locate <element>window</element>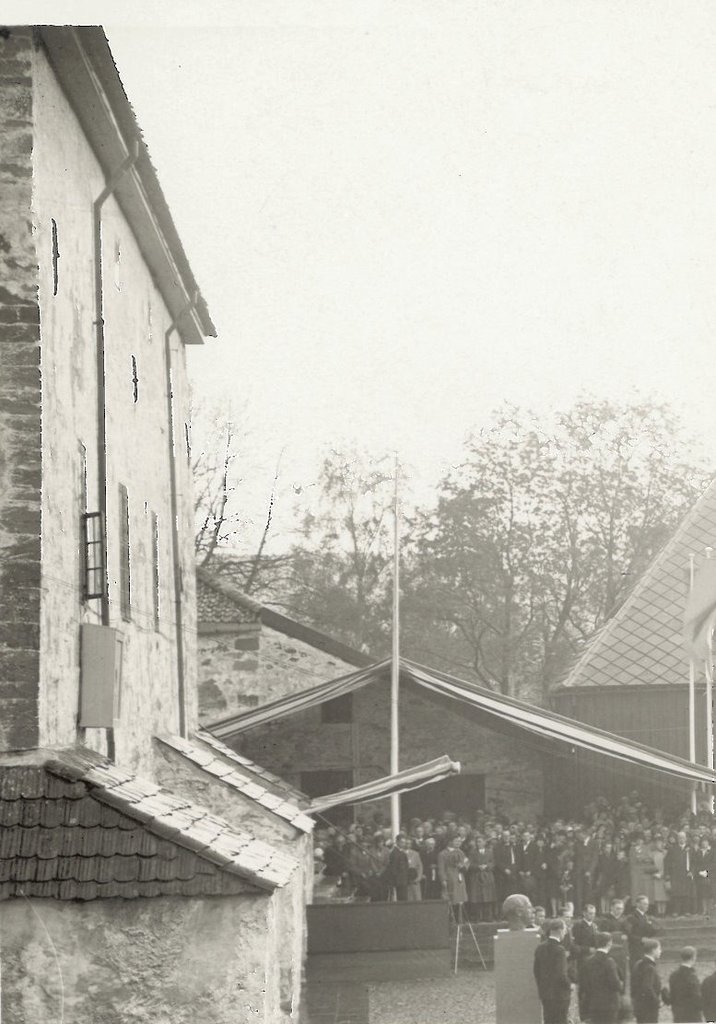
{"x1": 42, "y1": 215, "x2": 62, "y2": 298}
